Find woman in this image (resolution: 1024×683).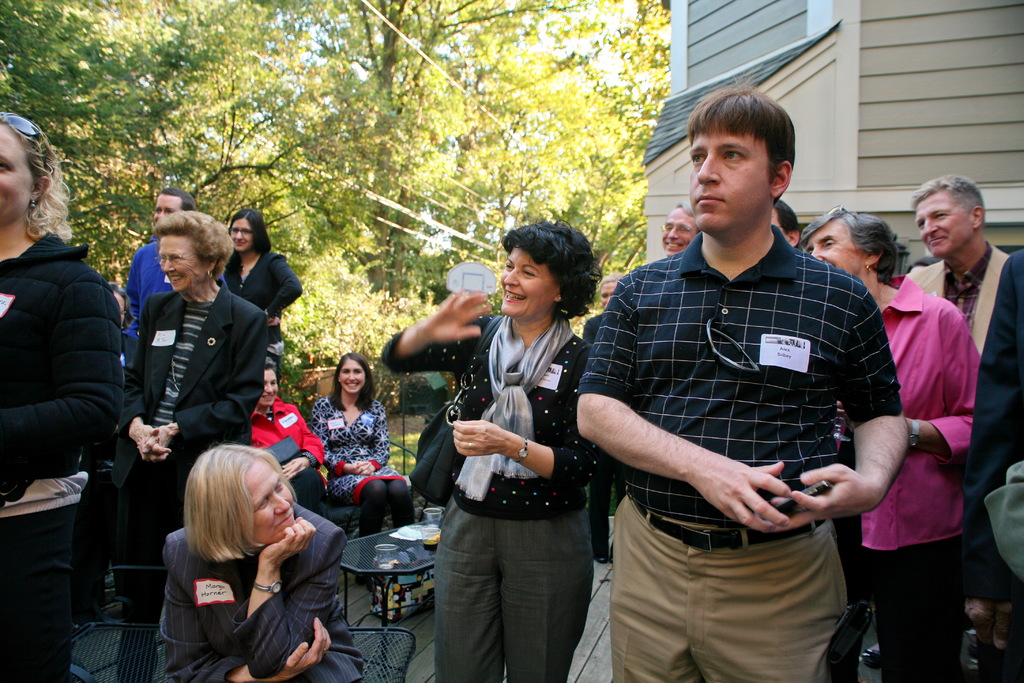
[x1=140, y1=435, x2=346, y2=677].
